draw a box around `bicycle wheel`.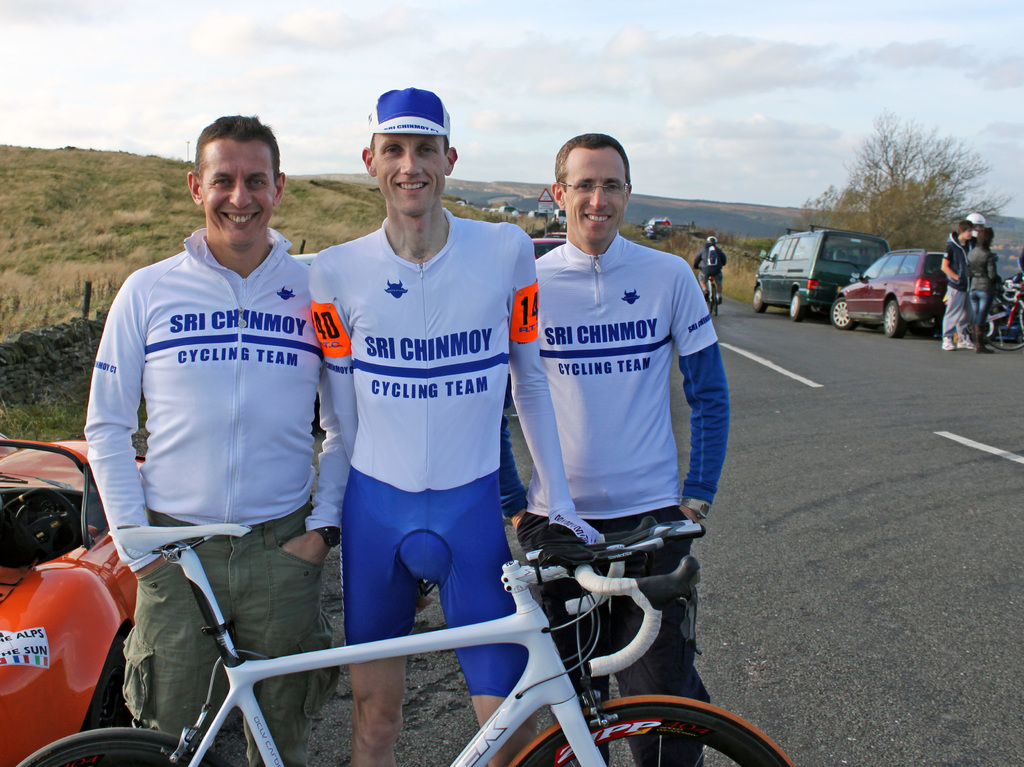
bbox=(981, 295, 1023, 351).
